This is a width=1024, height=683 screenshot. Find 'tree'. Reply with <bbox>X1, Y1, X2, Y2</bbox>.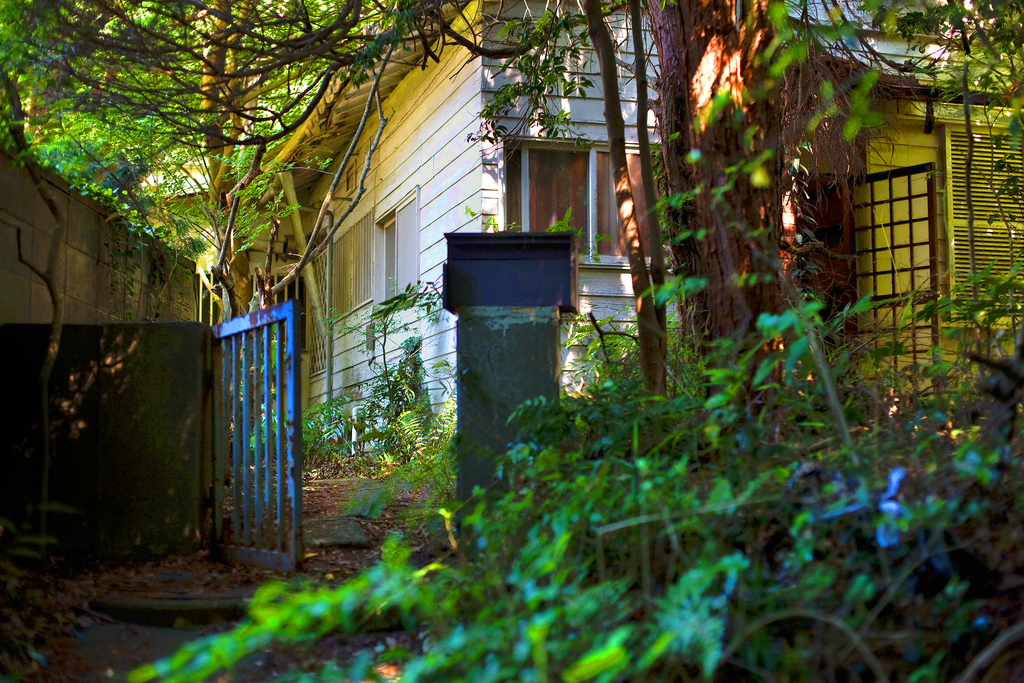
<bbox>0, 0, 395, 504</bbox>.
